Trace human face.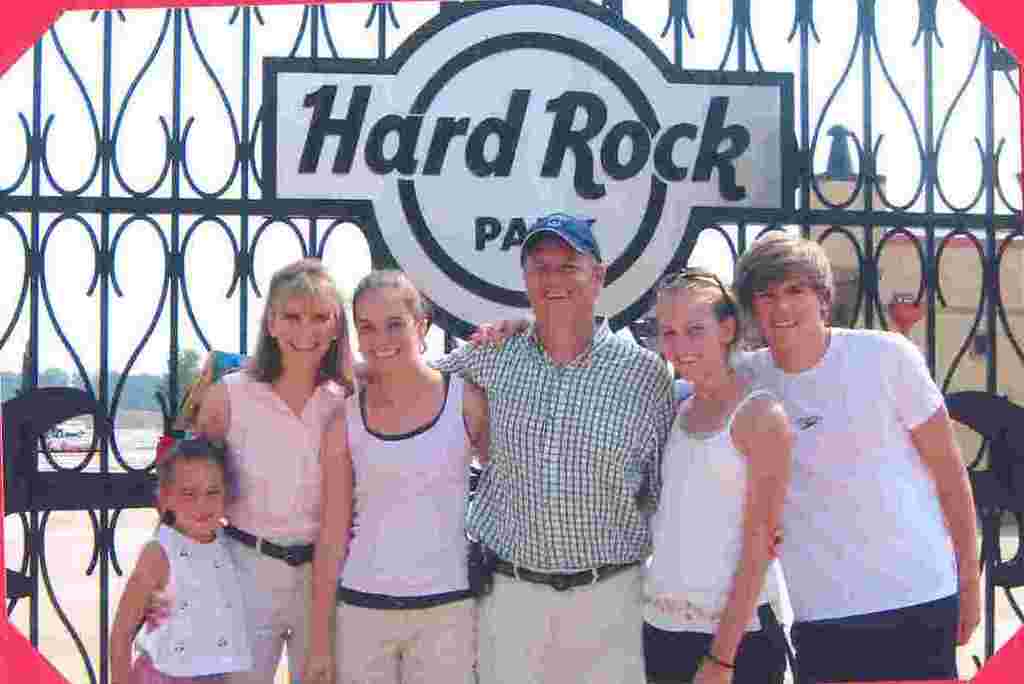
Traced to 522,233,592,316.
